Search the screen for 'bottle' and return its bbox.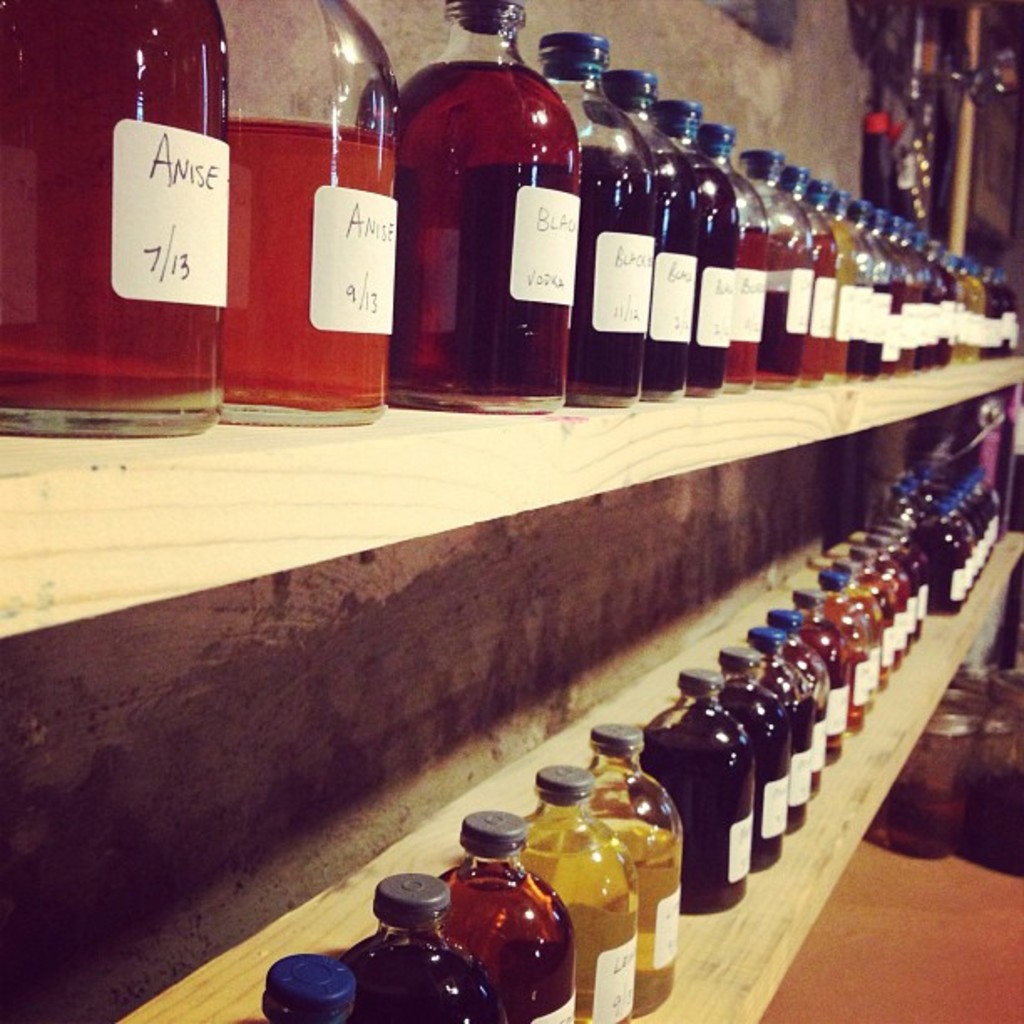
Found: <region>868, 525, 900, 673</region>.
